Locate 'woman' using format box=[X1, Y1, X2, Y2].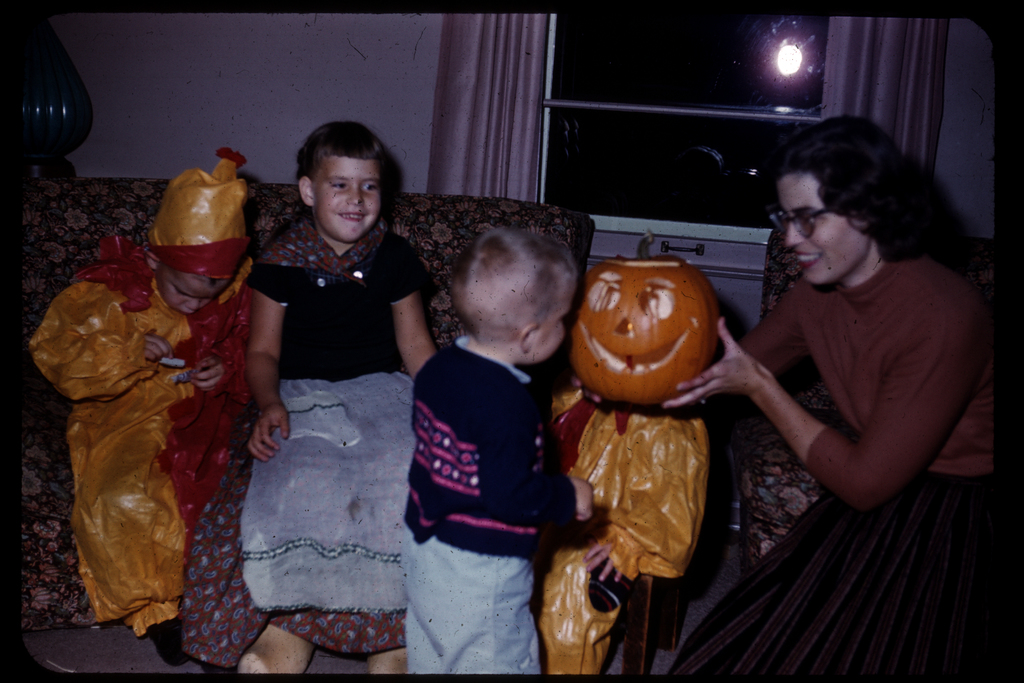
box=[660, 115, 1000, 680].
